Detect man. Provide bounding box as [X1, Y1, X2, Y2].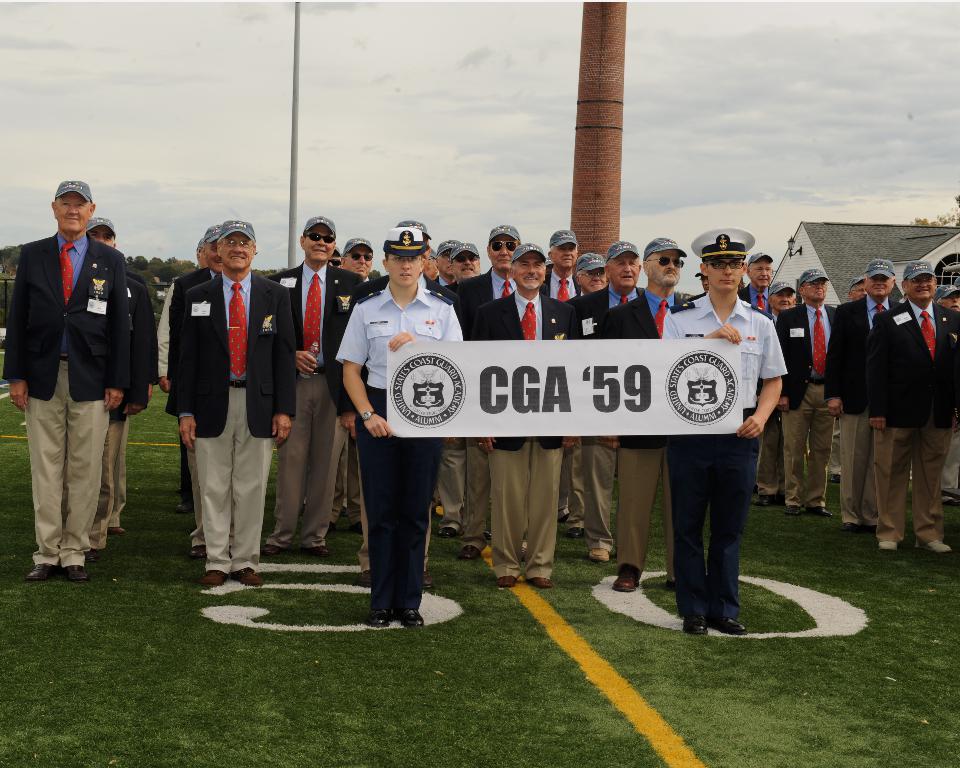
[764, 265, 830, 513].
